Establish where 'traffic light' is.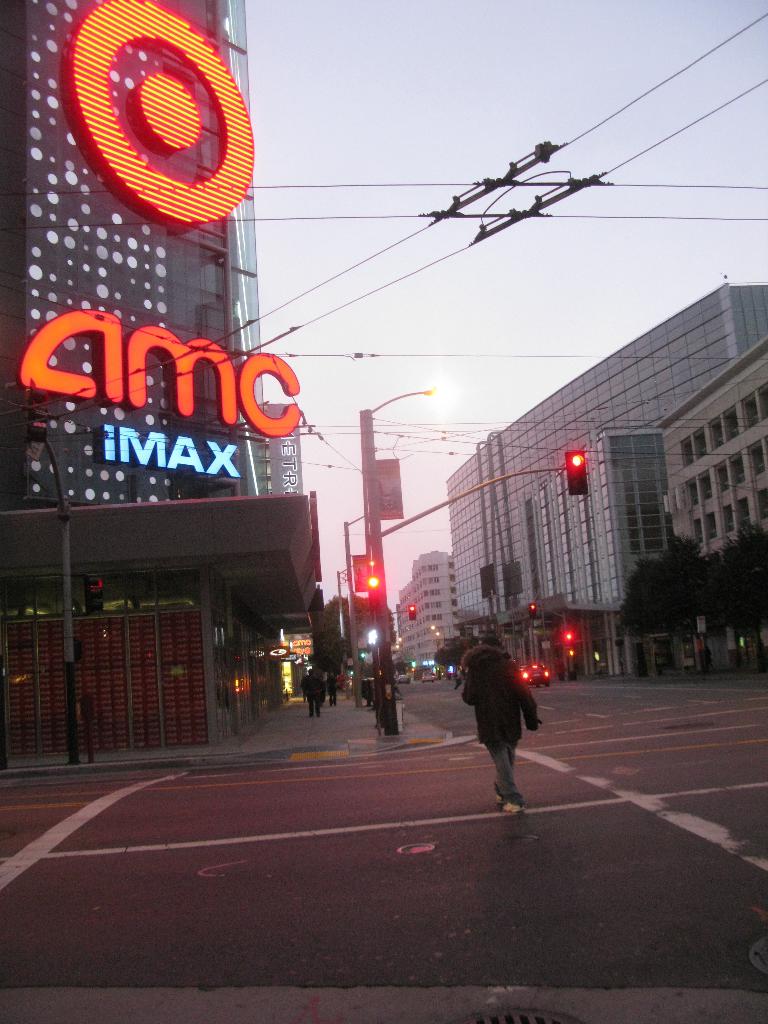
Established at {"left": 408, "top": 602, "right": 417, "bottom": 620}.
